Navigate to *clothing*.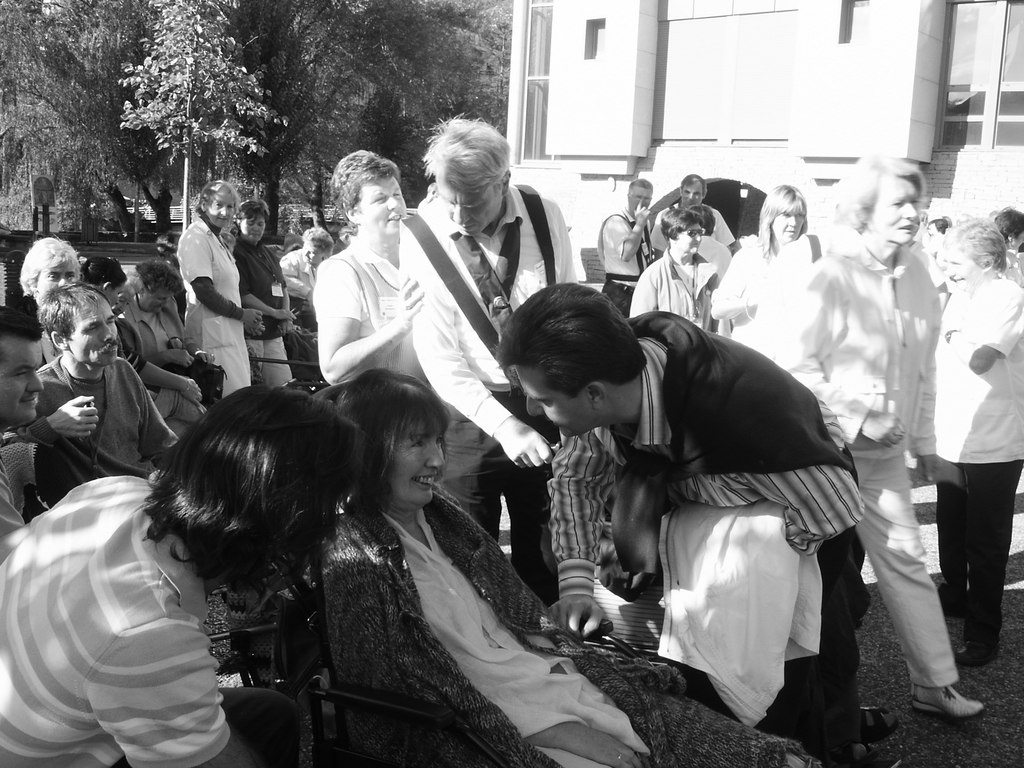
Navigation target: x1=49, y1=298, x2=217, y2=444.
